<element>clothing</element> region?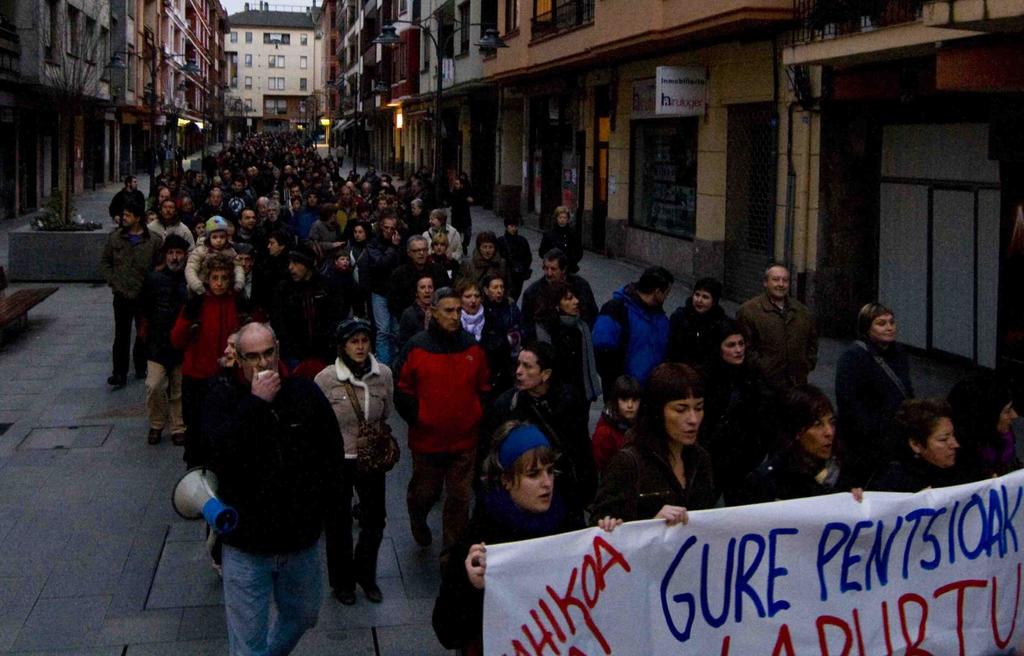
(x1=392, y1=312, x2=490, y2=533)
